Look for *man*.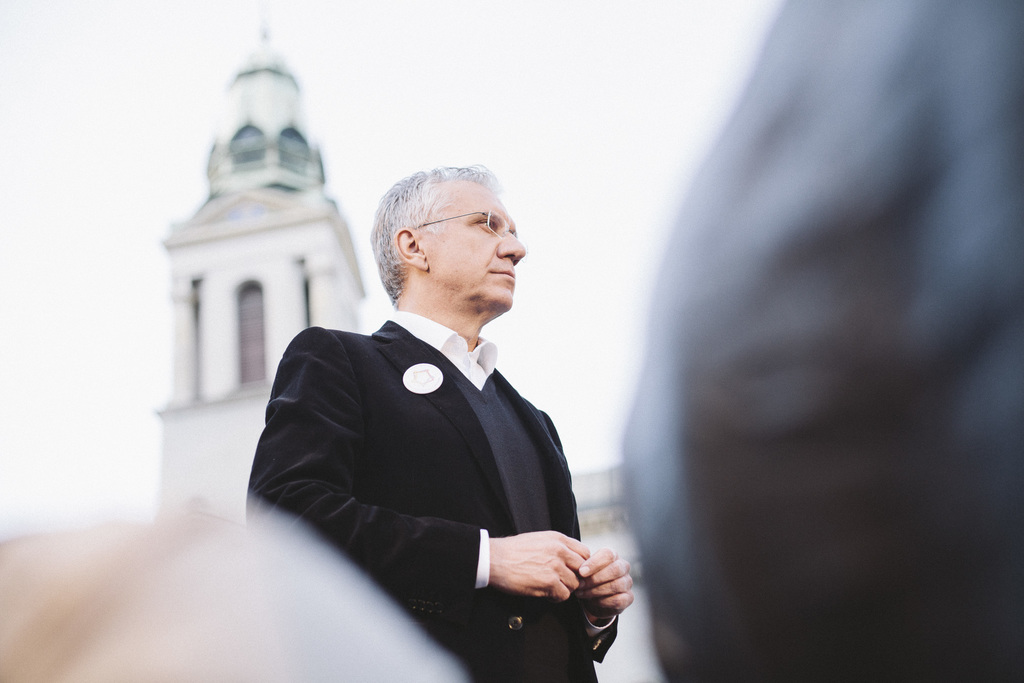
Found: x1=260 y1=164 x2=620 y2=678.
